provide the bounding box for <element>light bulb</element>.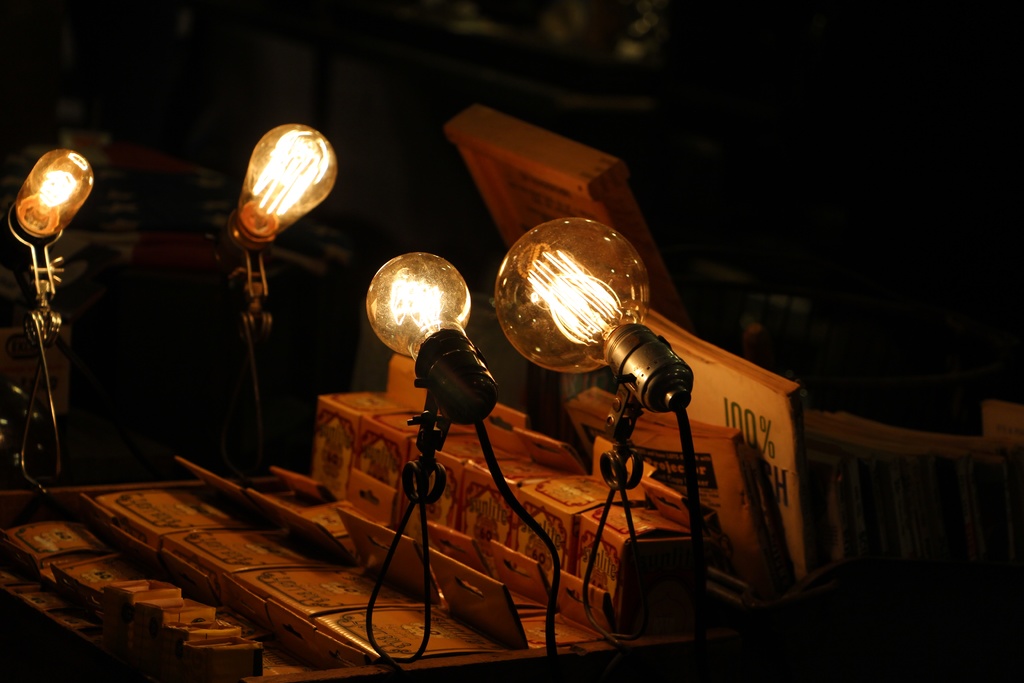
box(193, 106, 341, 238).
